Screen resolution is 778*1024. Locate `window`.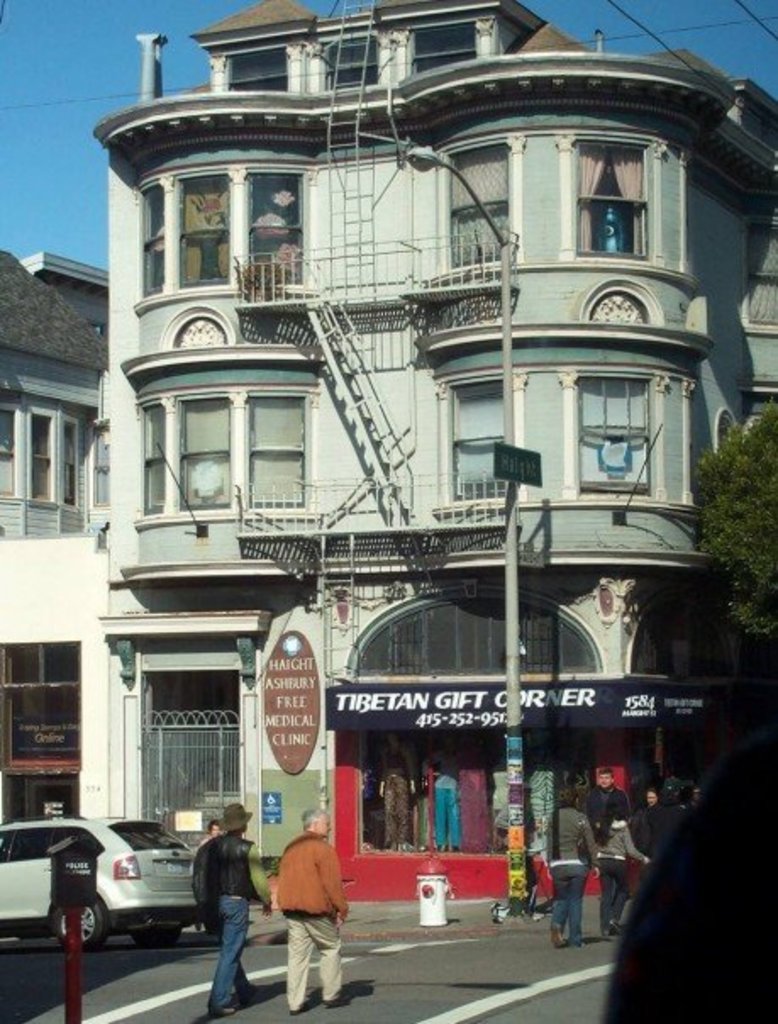
select_region(571, 368, 654, 495).
